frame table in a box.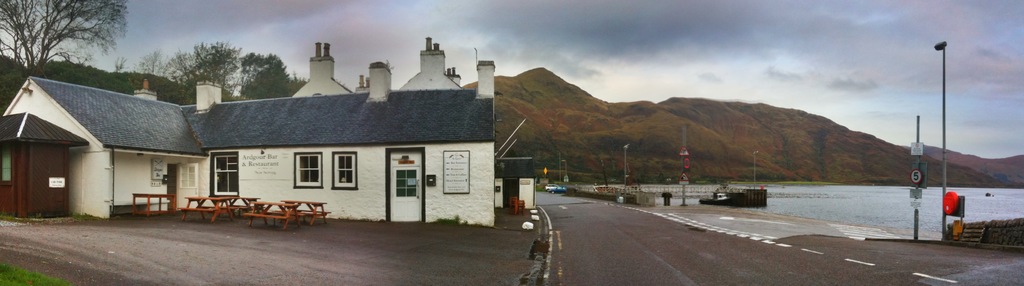
bbox=[131, 191, 177, 217].
